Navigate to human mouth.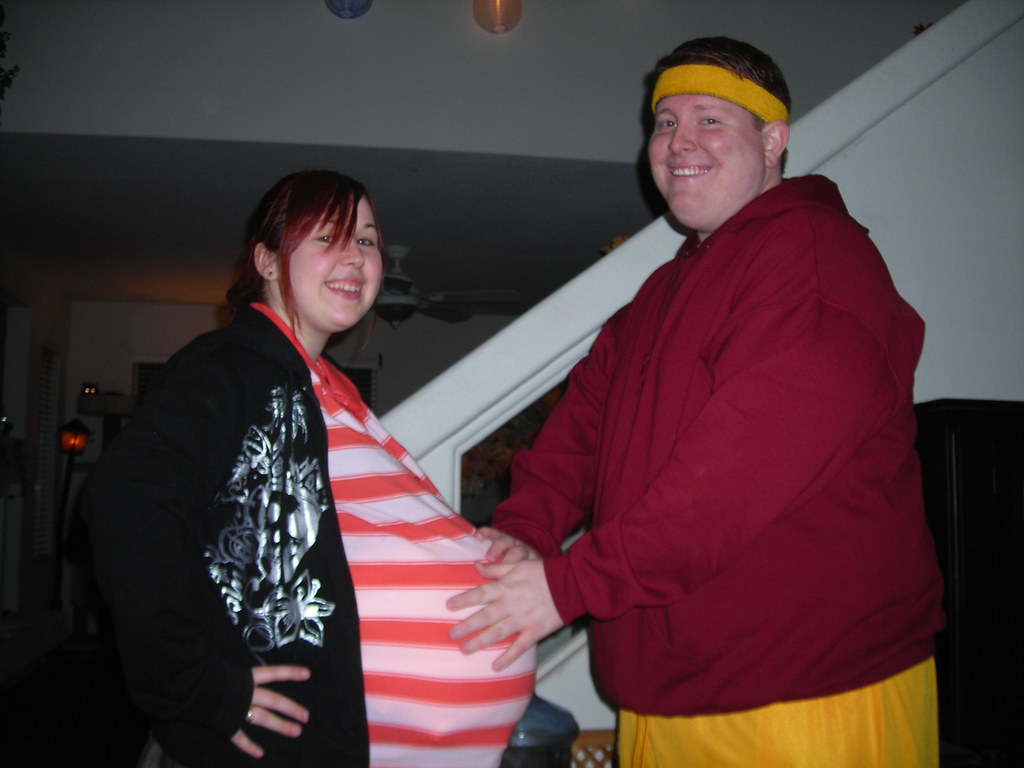
Navigation target: (left=321, top=275, right=358, bottom=300).
